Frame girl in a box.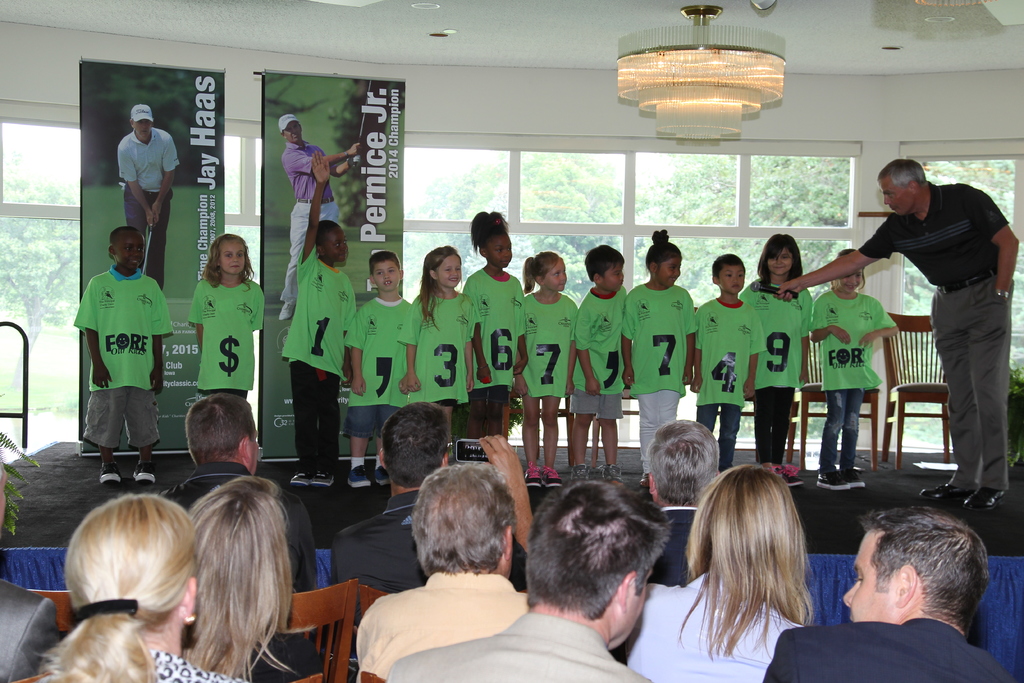
{"x1": 464, "y1": 209, "x2": 529, "y2": 432}.
